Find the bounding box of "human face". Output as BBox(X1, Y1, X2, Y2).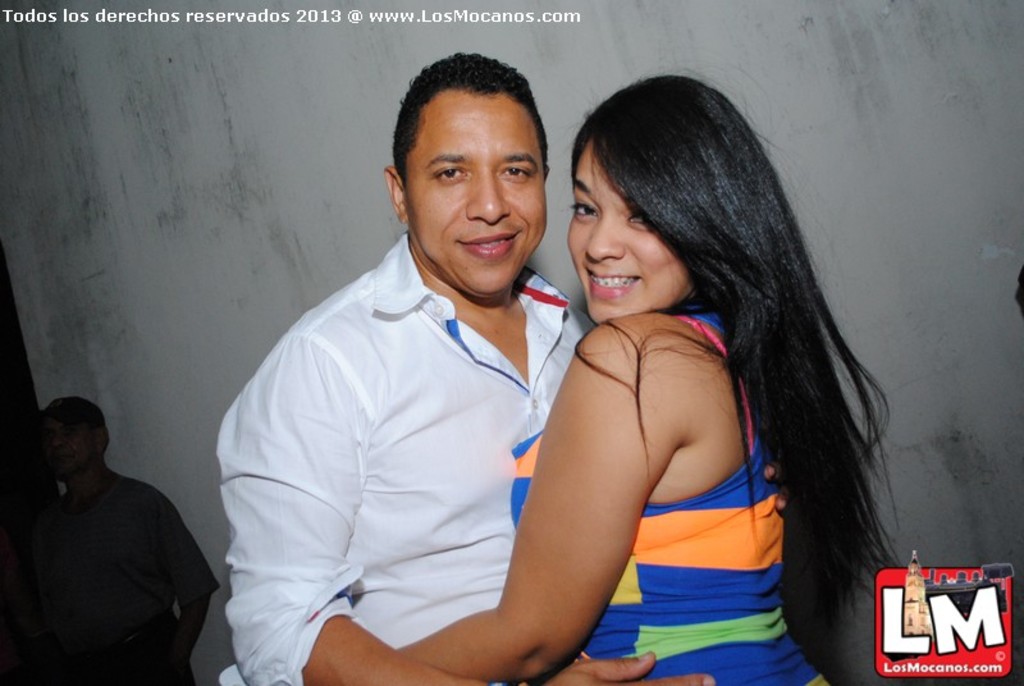
BBox(564, 137, 692, 325).
